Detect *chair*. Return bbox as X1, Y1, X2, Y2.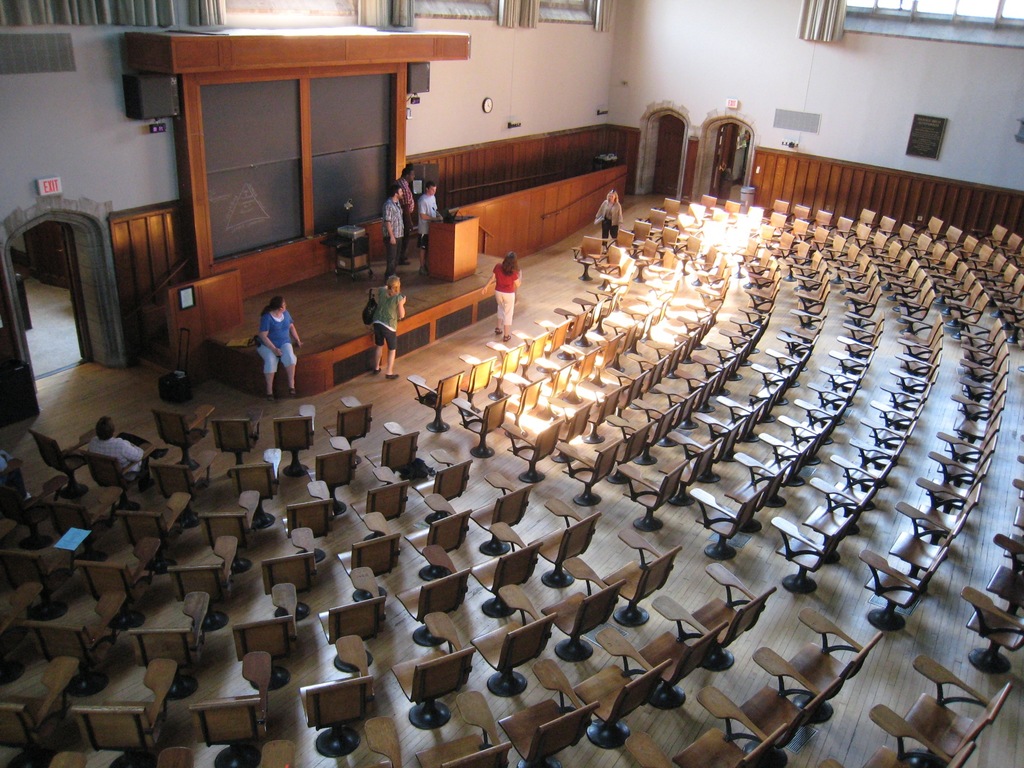
747, 428, 814, 504.
